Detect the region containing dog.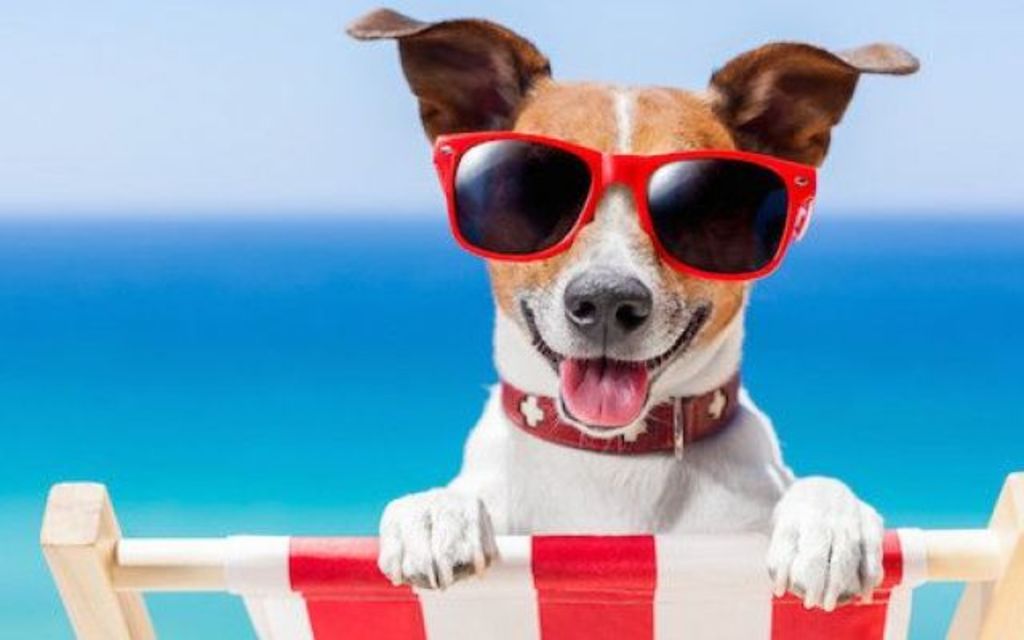
l=341, t=6, r=920, b=614.
